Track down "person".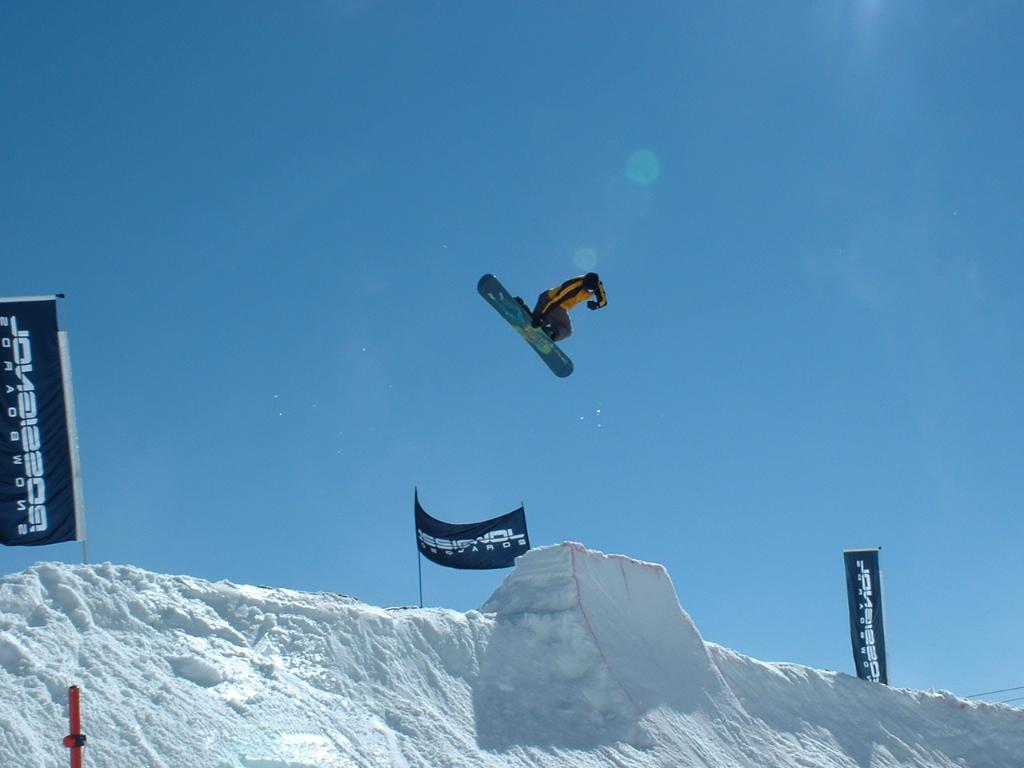
Tracked to <bbox>535, 274, 610, 342</bbox>.
